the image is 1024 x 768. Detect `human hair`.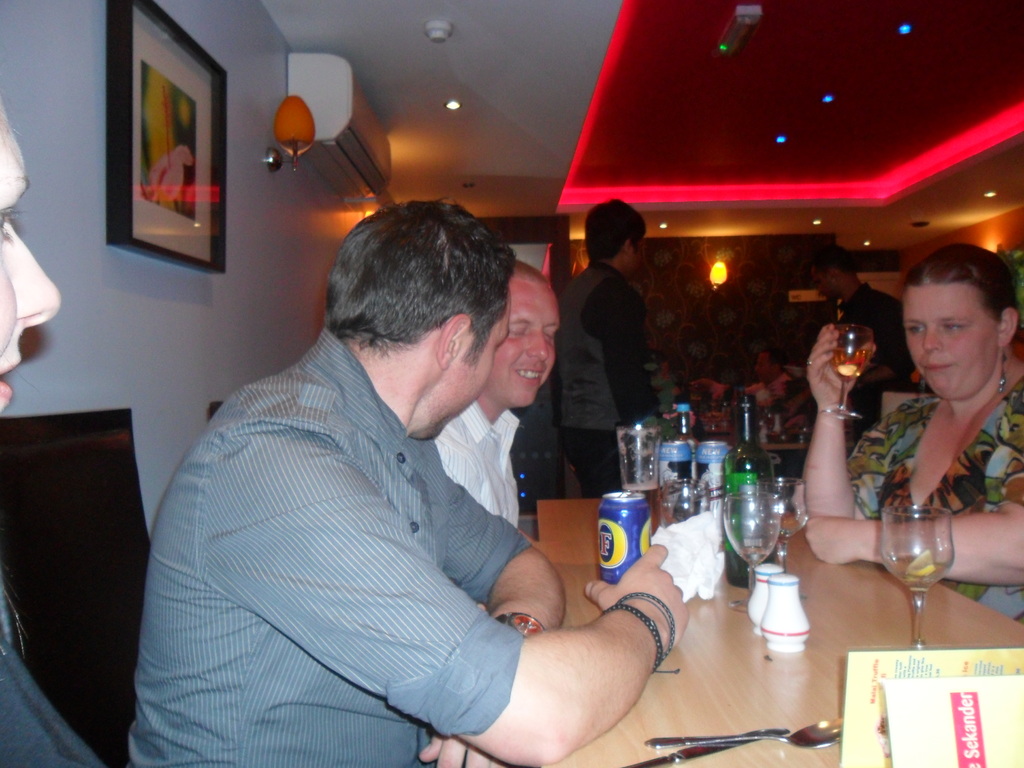
Detection: 584 197 646 259.
